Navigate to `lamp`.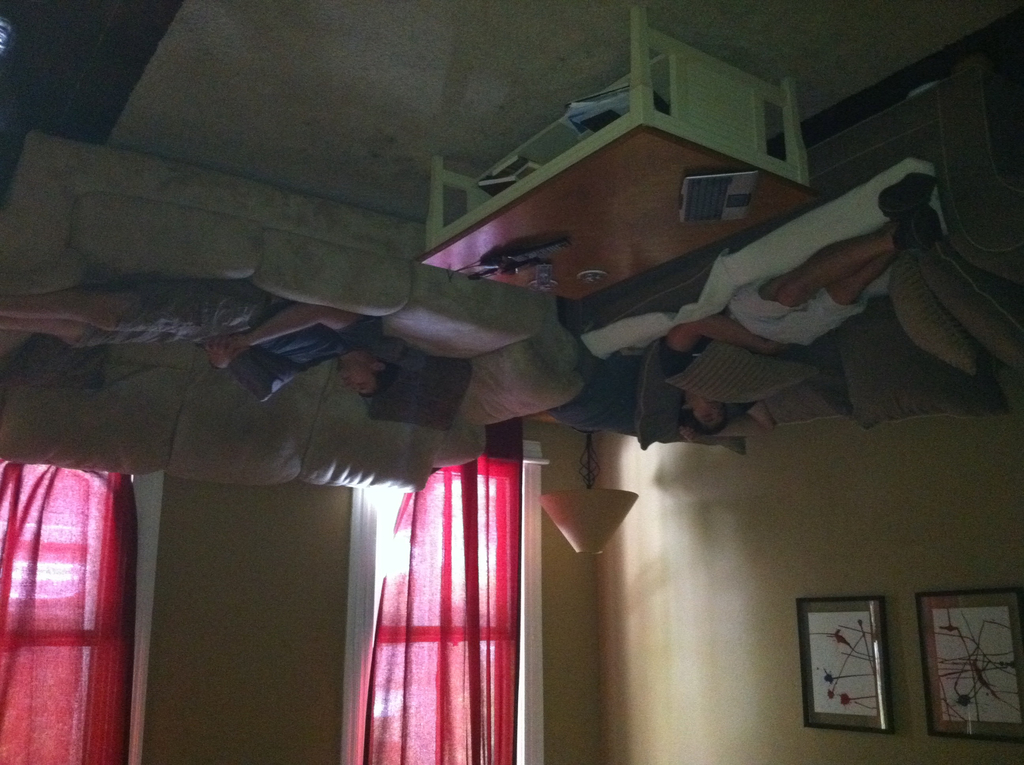
Navigation target: <bbox>539, 423, 637, 556</bbox>.
